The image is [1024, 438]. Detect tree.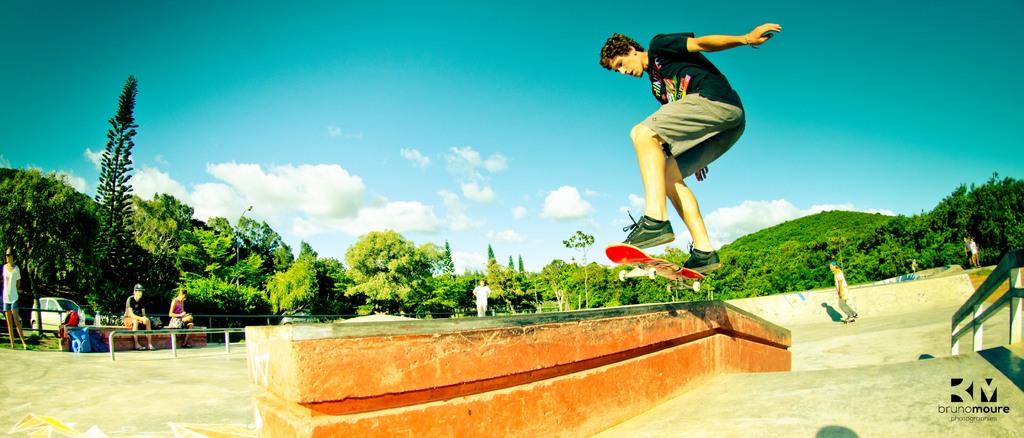
Detection: (x1=323, y1=228, x2=440, y2=316).
